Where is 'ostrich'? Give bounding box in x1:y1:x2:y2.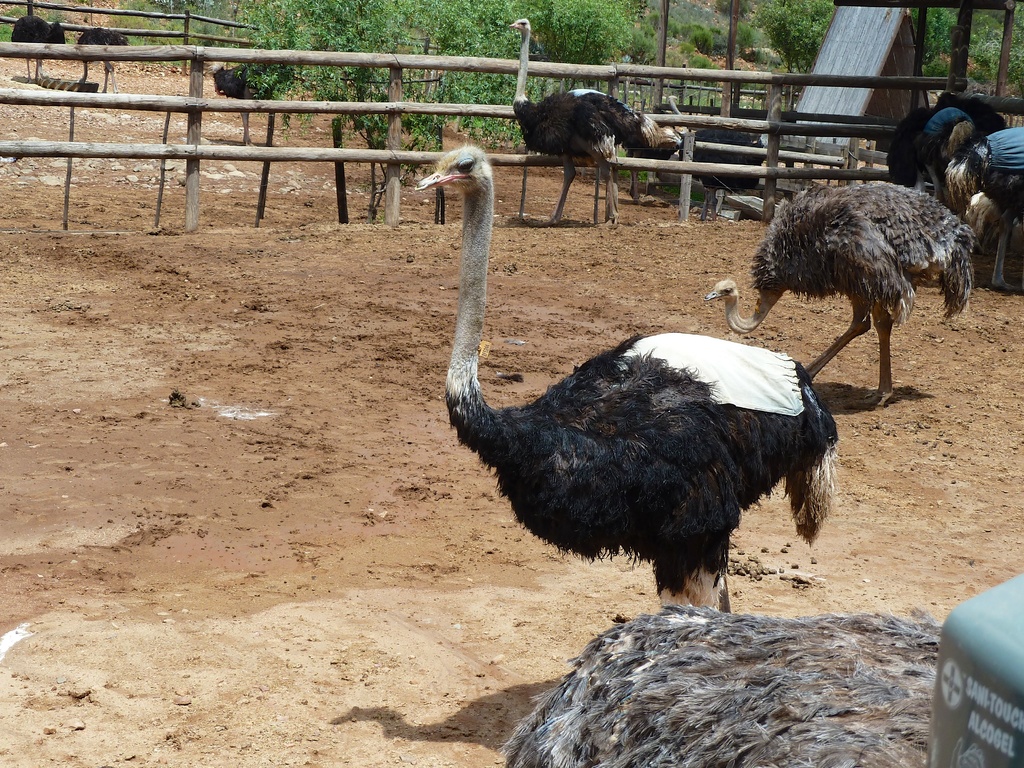
506:17:657:227.
